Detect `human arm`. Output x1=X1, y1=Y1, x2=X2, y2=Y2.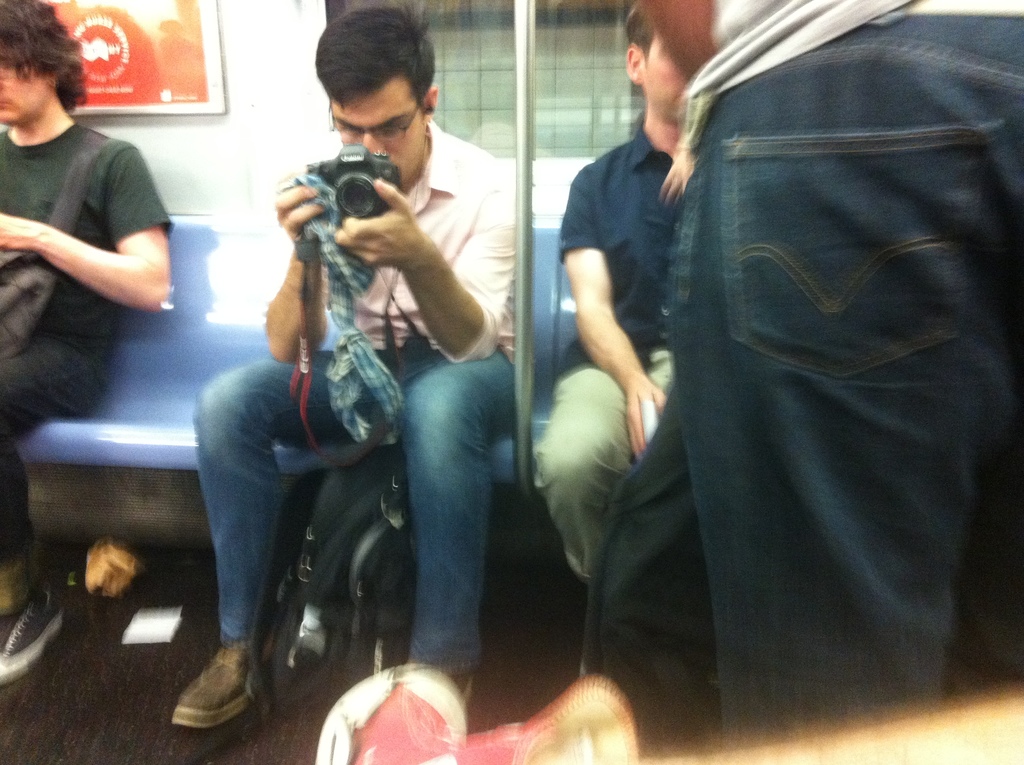
x1=330, y1=157, x2=520, y2=369.
